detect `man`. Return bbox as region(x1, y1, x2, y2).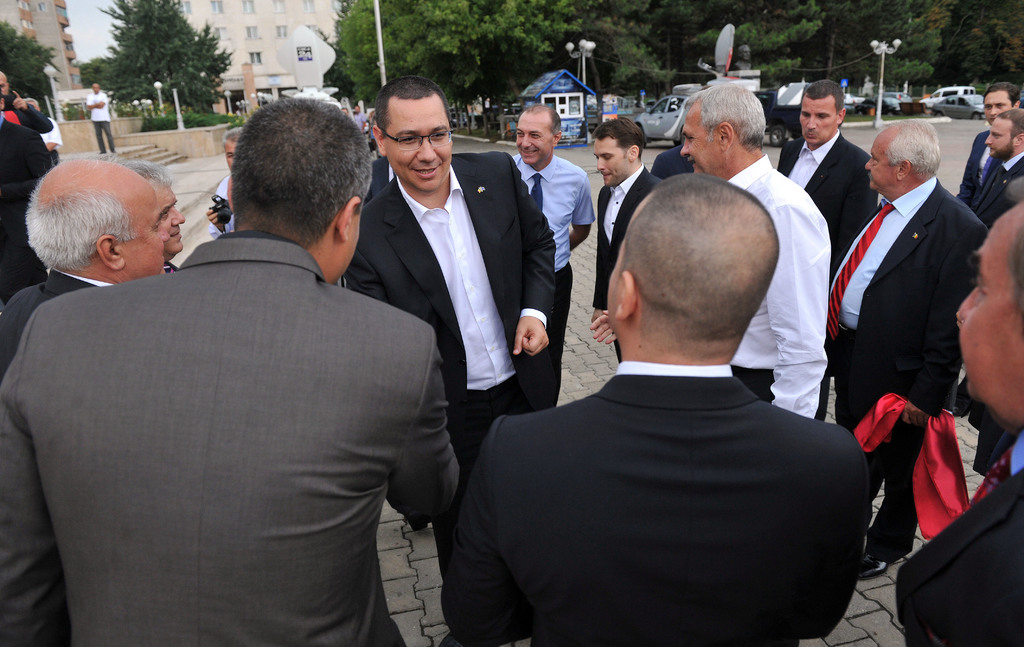
region(344, 76, 553, 642).
